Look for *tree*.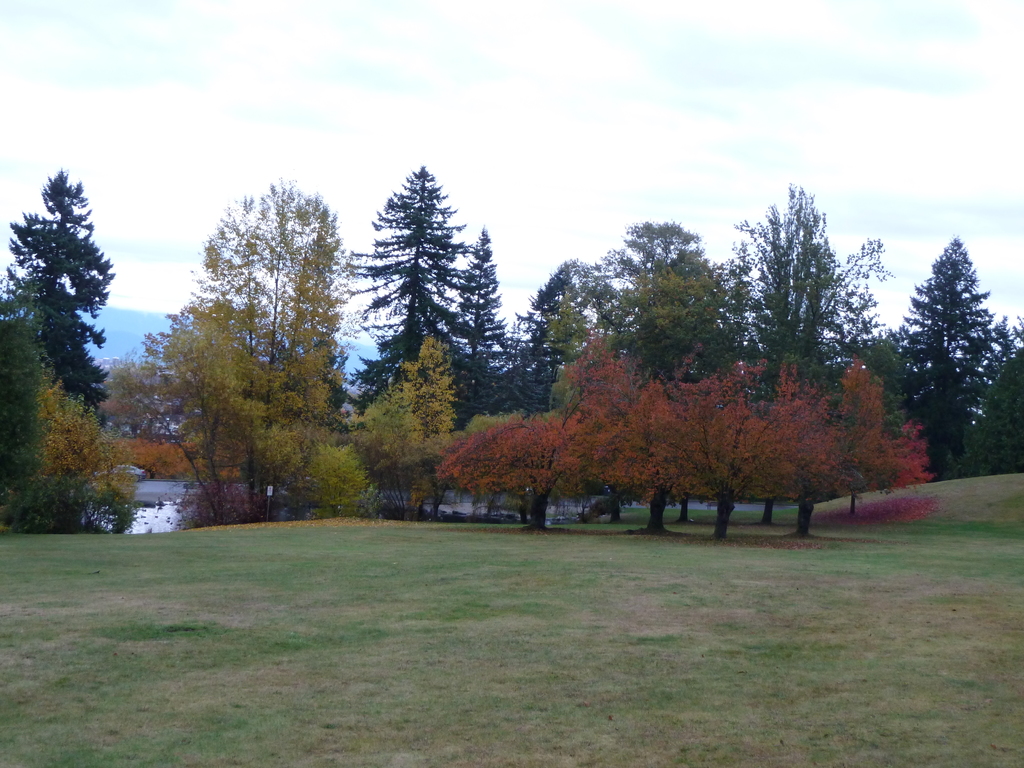
Found: bbox=(983, 354, 1020, 470).
